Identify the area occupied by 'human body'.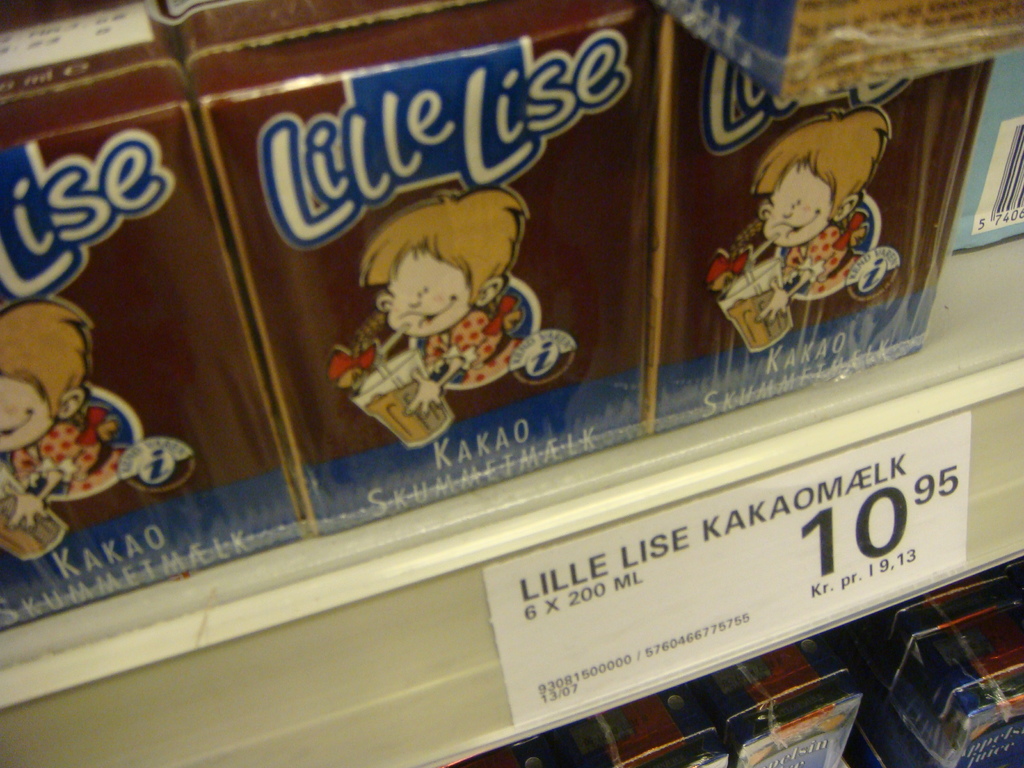
Area: locate(753, 225, 880, 321).
